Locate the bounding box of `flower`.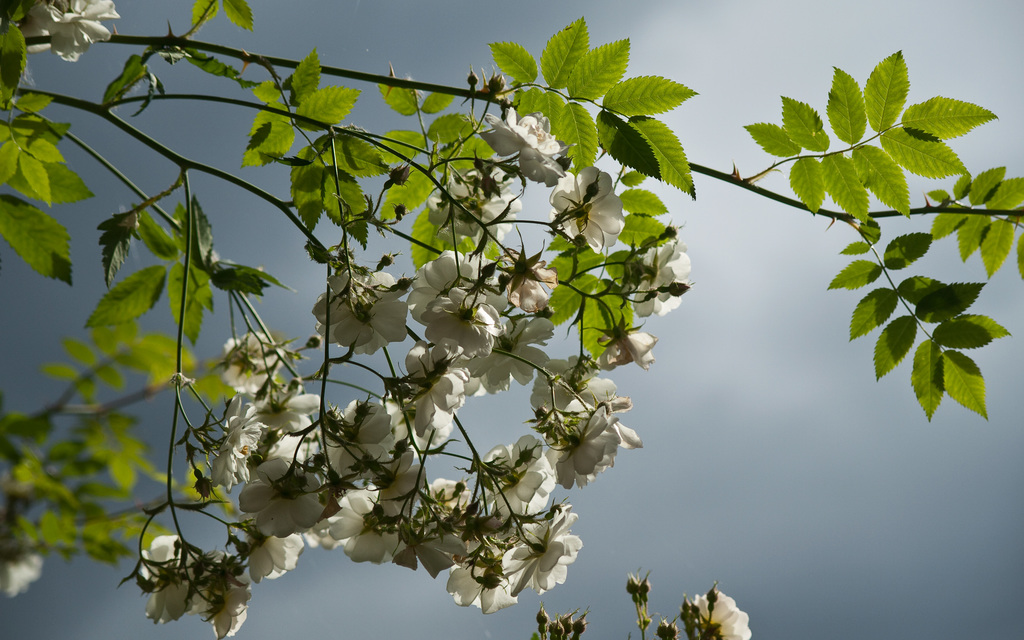
Bounding box: pyautogui.locateOnScreen(136, 534, 215, 629).
